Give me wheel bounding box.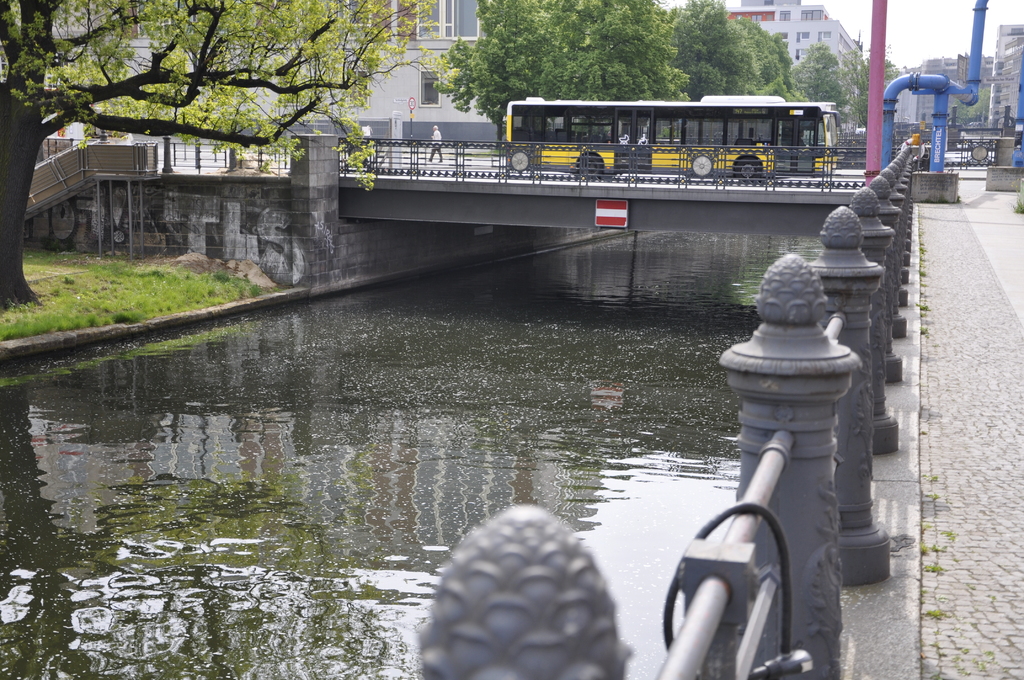
left=579, top=152, right=602, bottom=177.
